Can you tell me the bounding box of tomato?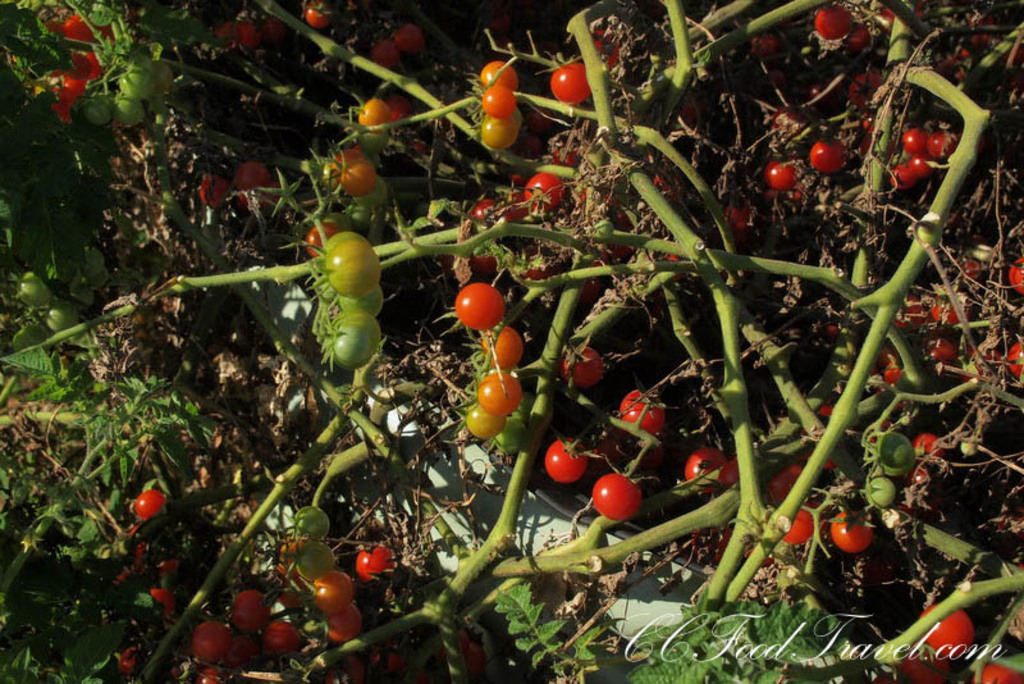
BBox(553, 143, 586, 165).
